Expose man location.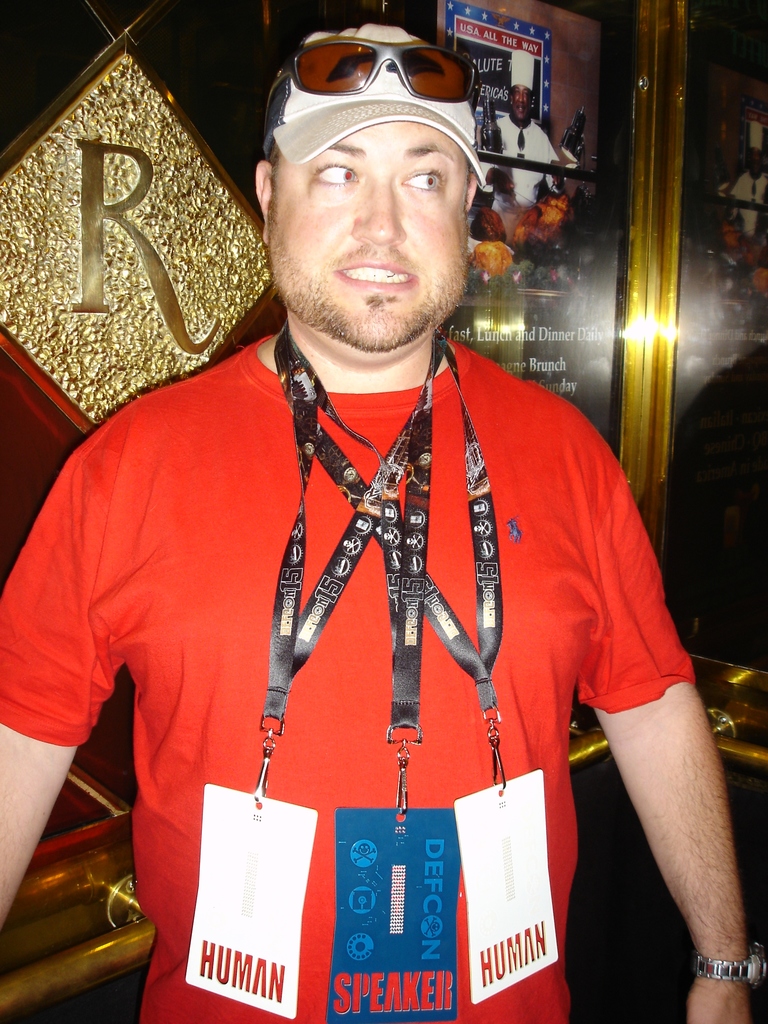
Exposed at crop(476, 46, 562, 209).
